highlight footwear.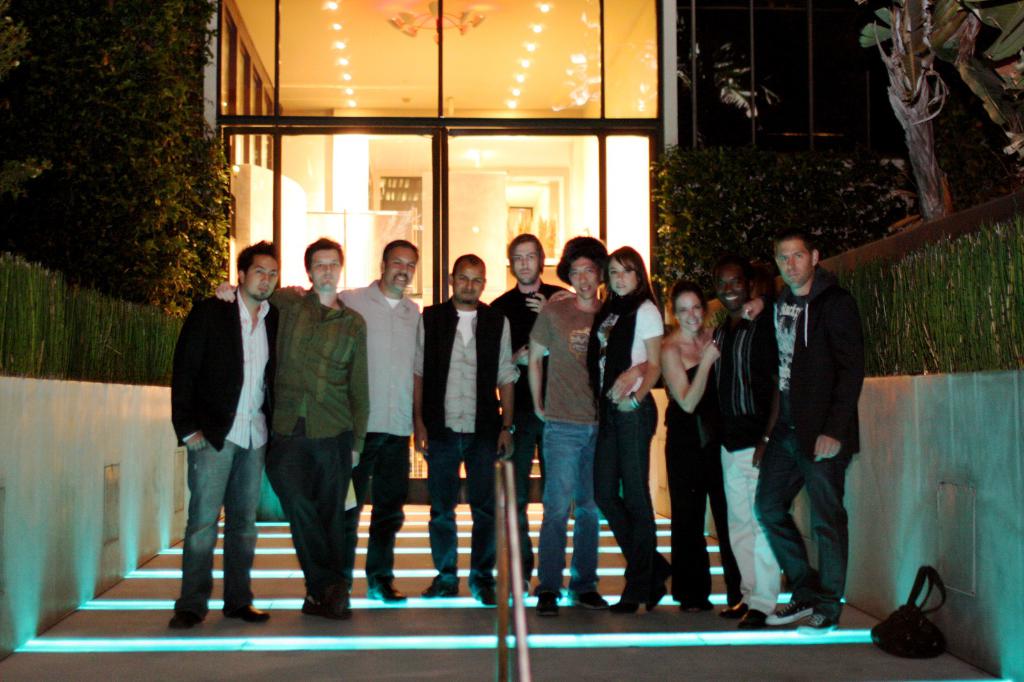
Highlighted region: rect(465, 576, 506, 605).
